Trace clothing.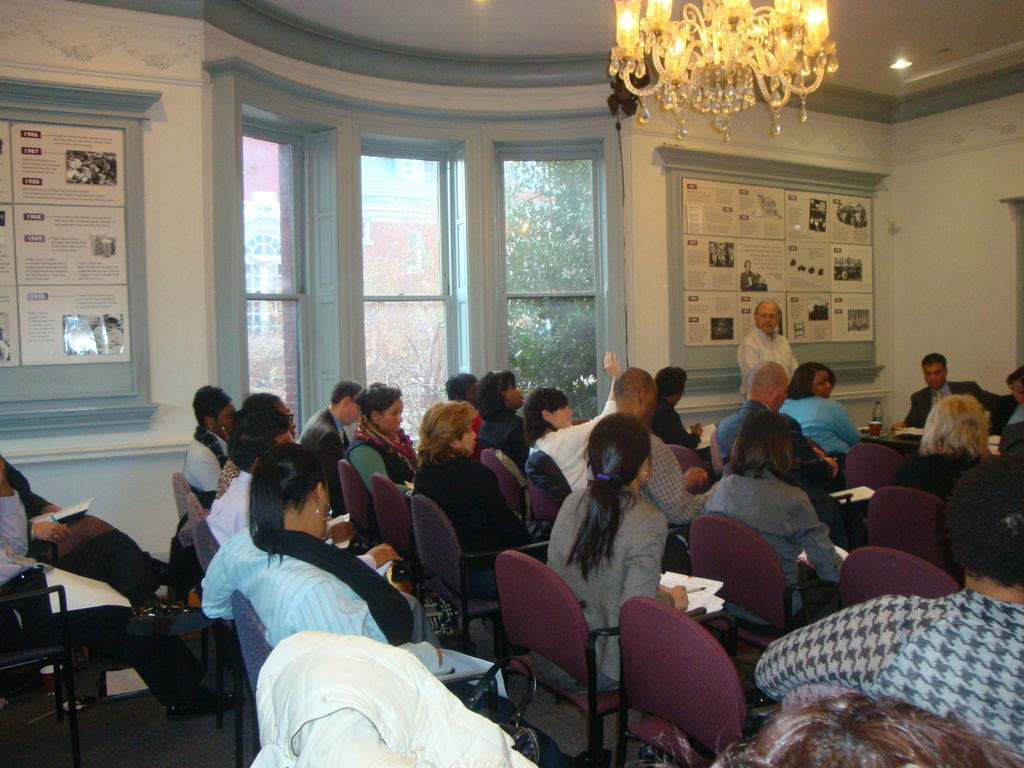
Traced to rect(179, 425, 227, 502).
